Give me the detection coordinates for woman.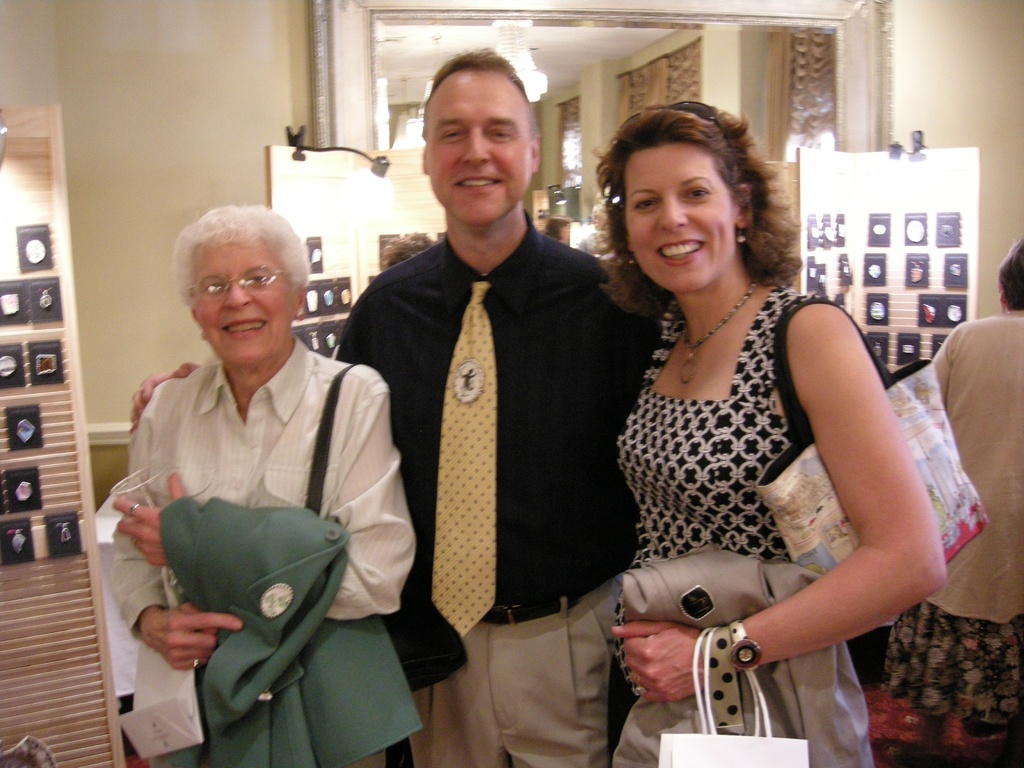
<box>110,204,413,767</box>.
